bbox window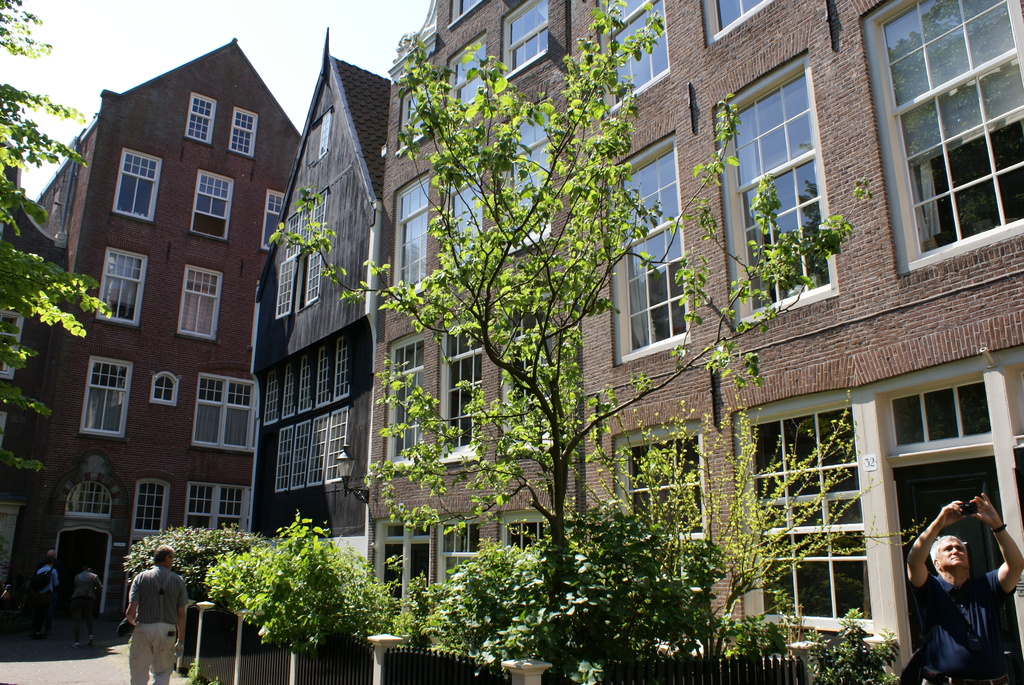
detection(439, 0, 495, 15)
